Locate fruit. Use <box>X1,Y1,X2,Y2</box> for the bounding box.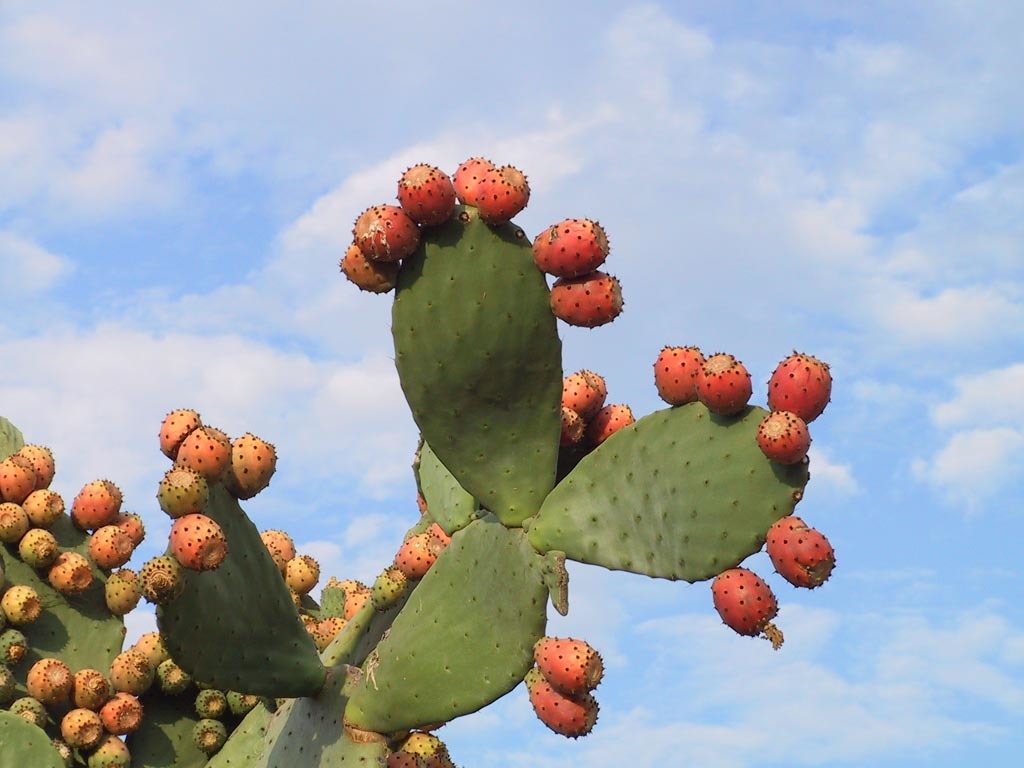
<box>696,346,754,417</box>.
